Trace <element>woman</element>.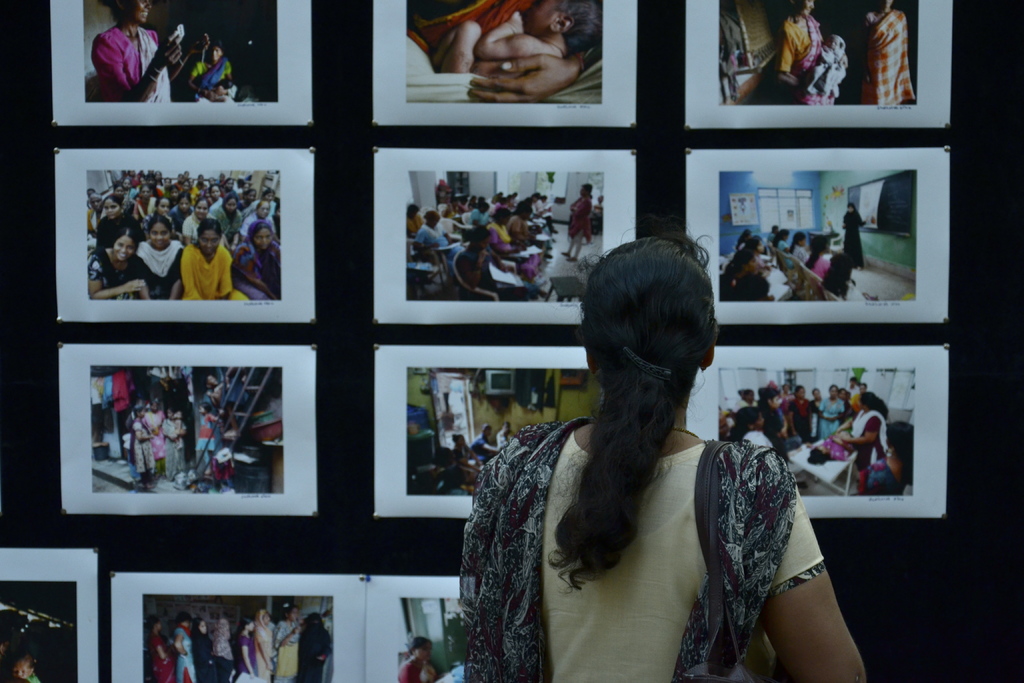
Traced to box=[184, 44, 238, 108].
